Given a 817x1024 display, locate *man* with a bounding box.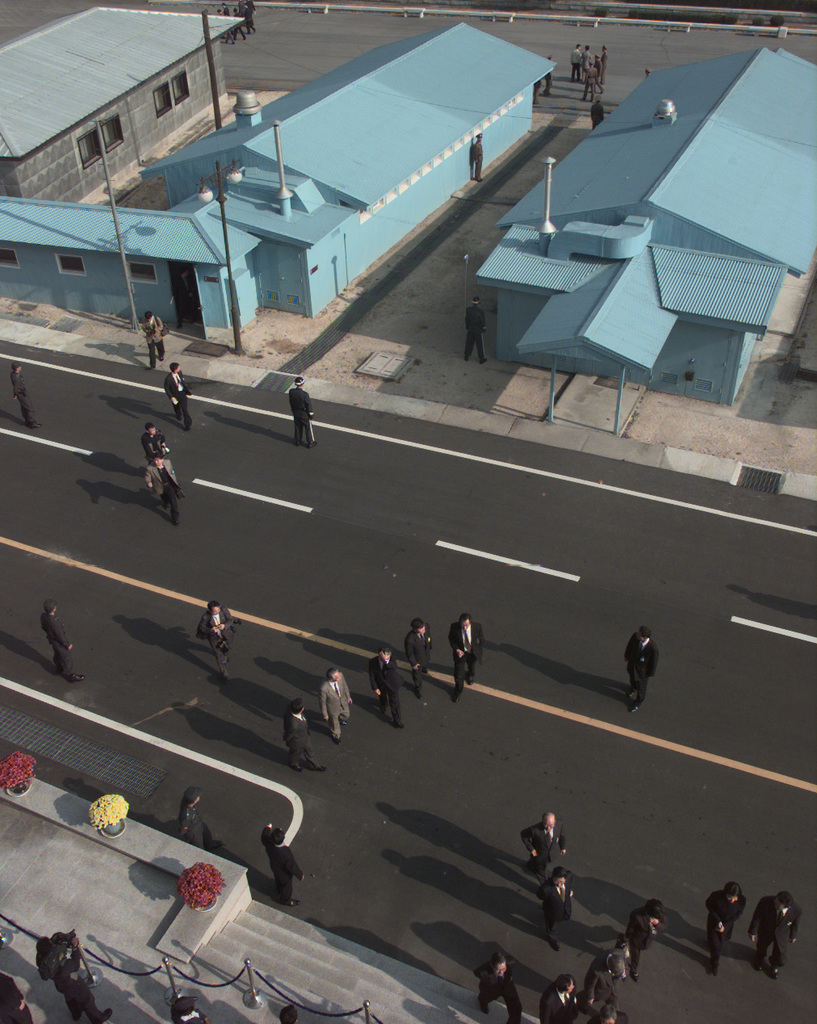
Located: locate(476, 132, 480, 180).
